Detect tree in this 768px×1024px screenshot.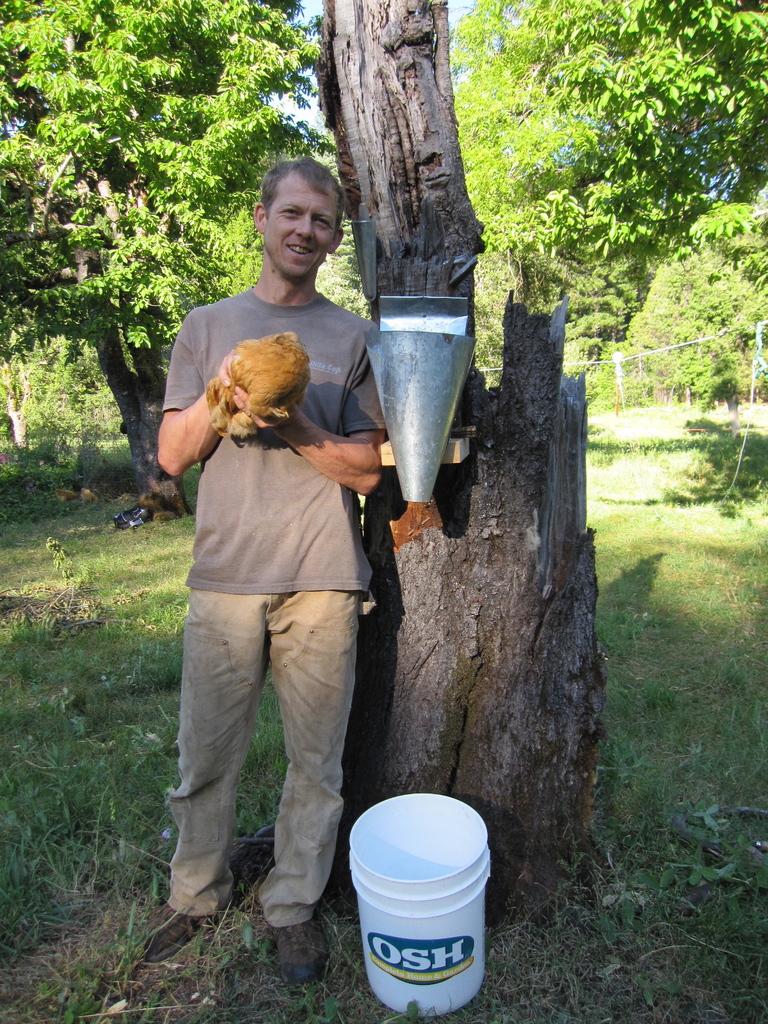
Detection: <bbox>653, 213, 767, 416</bbox>.
